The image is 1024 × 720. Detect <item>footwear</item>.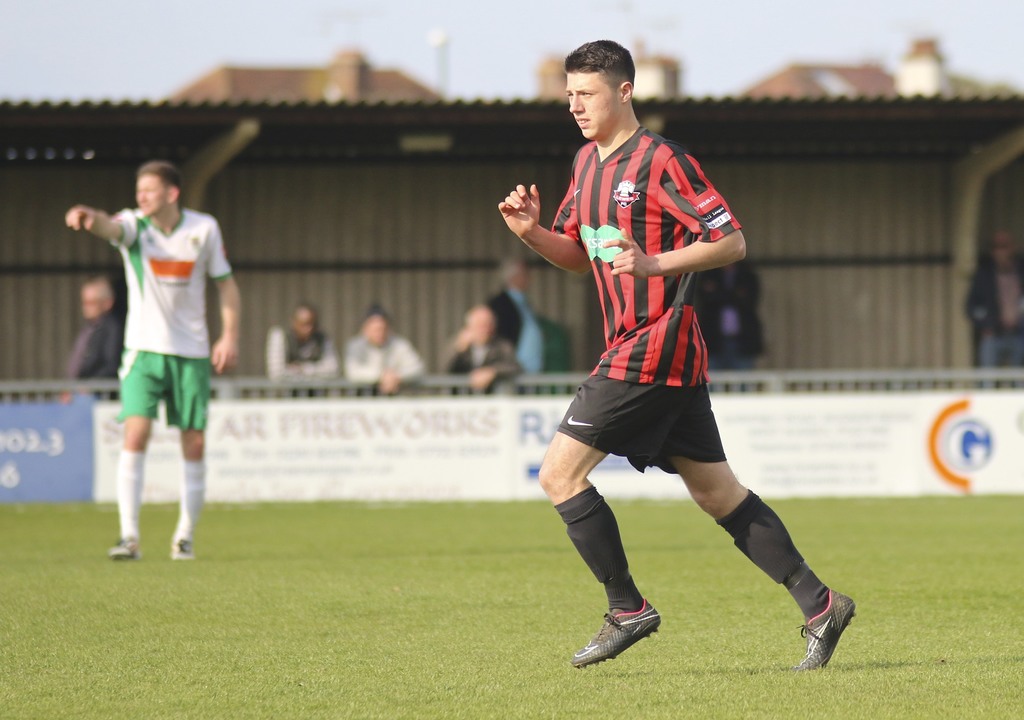
Detection: box=[575, 589, 669, 666].
